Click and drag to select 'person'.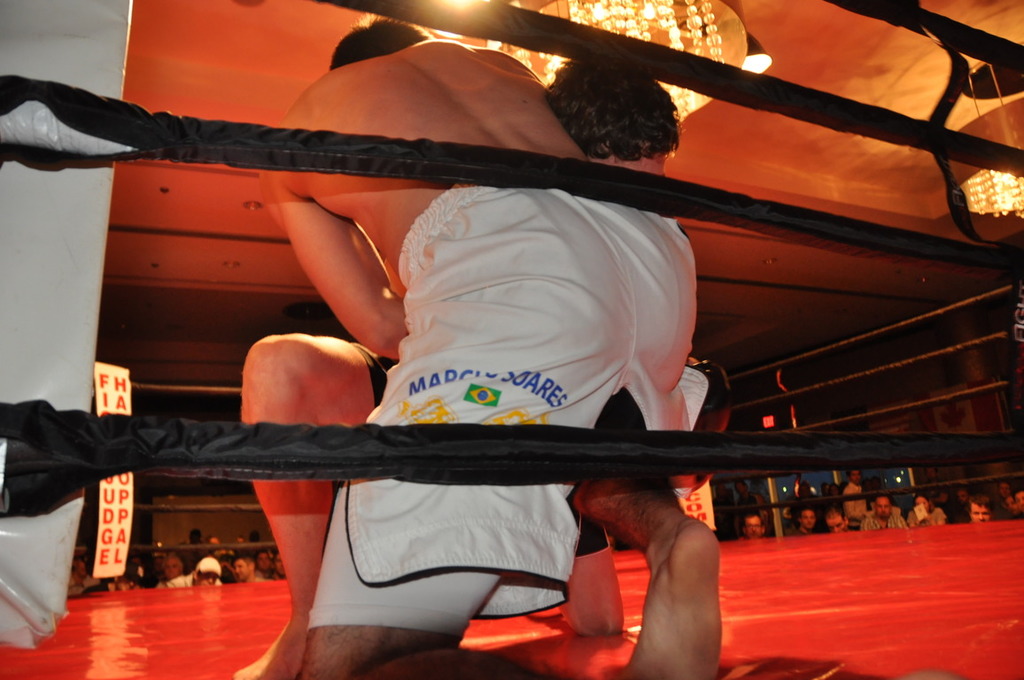
Selection: bbox(858, 490, 906, 532).
